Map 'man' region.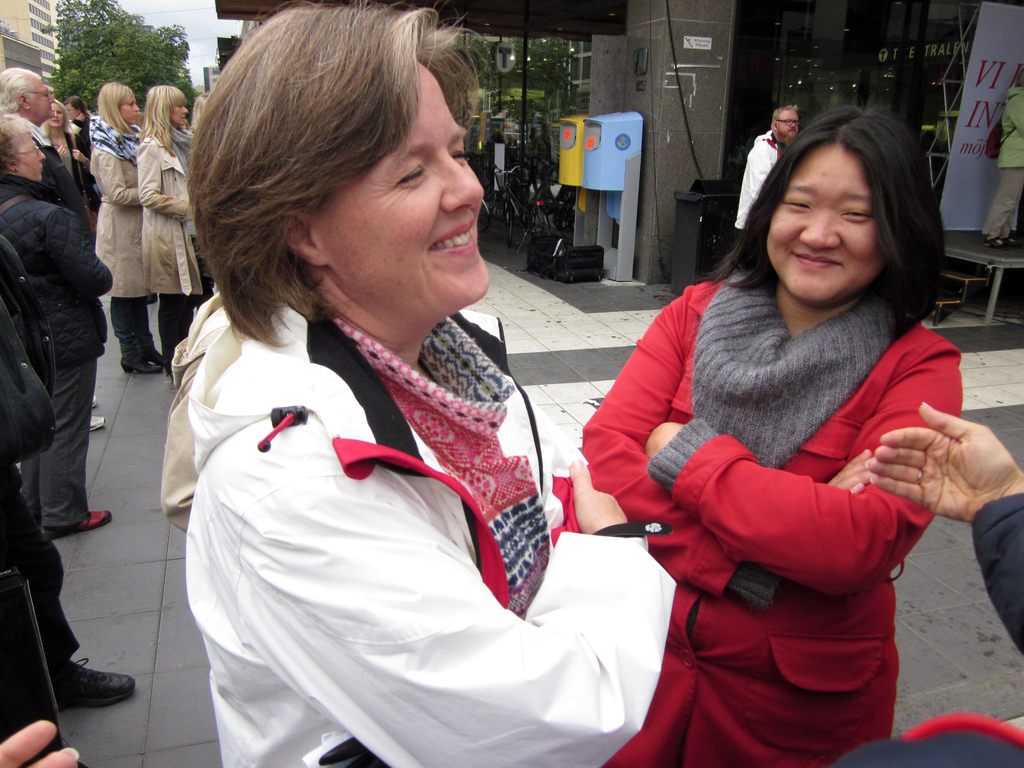
Mapped to <box>735,106,797,233</box>.
